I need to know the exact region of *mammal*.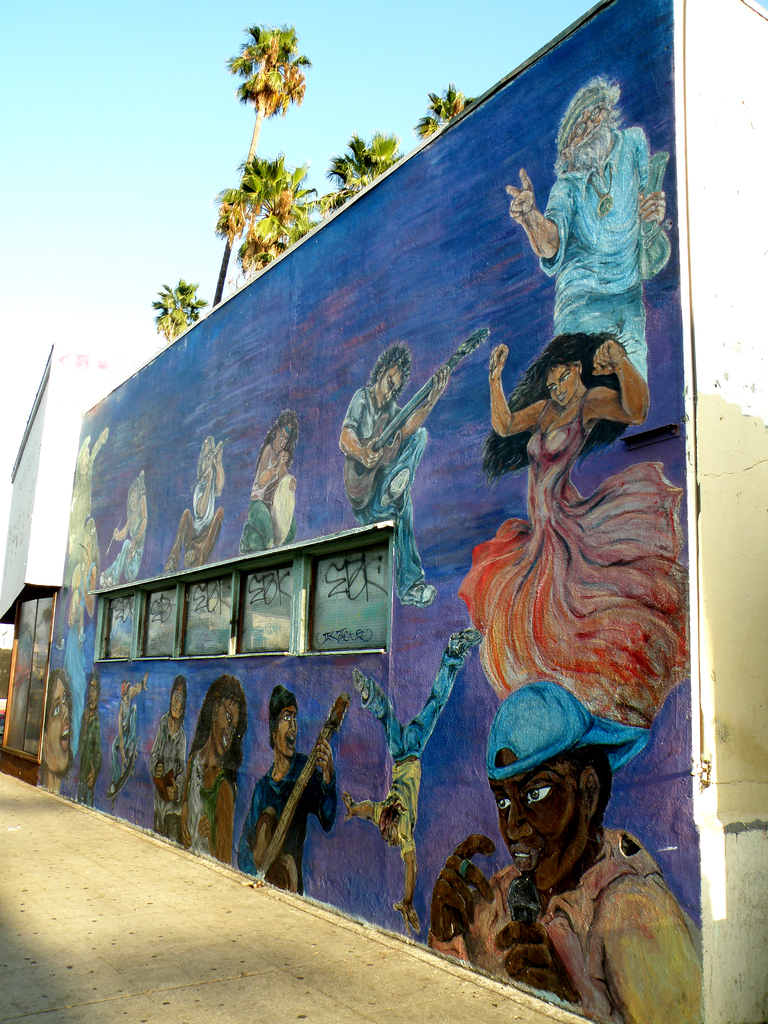
Region: [255, 681, 333, 893].
